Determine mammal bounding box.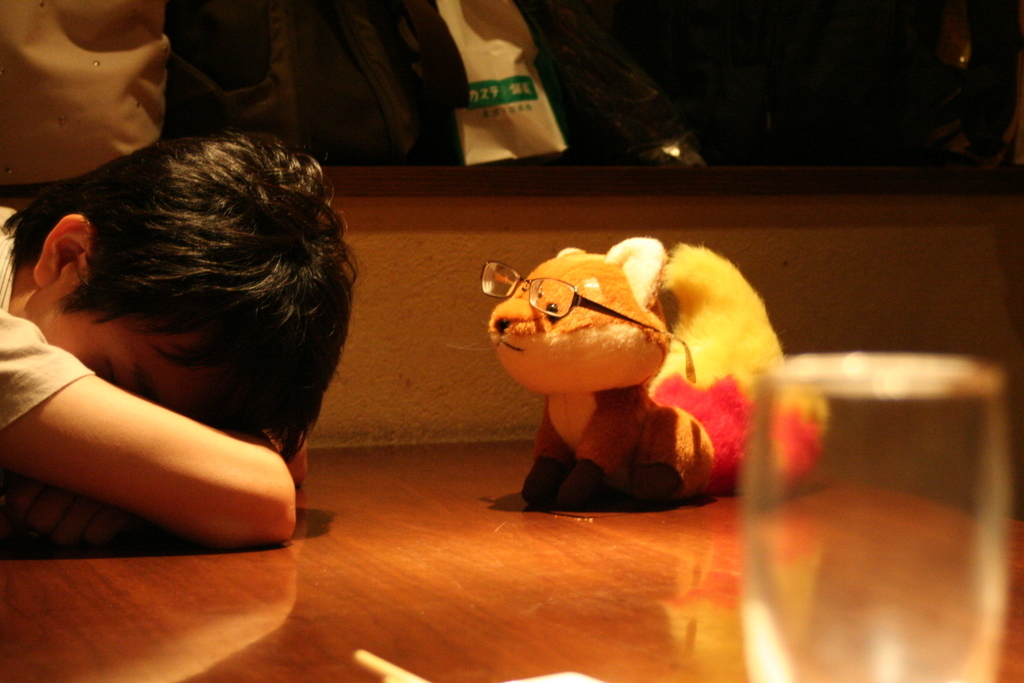
Determined: detection(0, 146, 381, 546).
